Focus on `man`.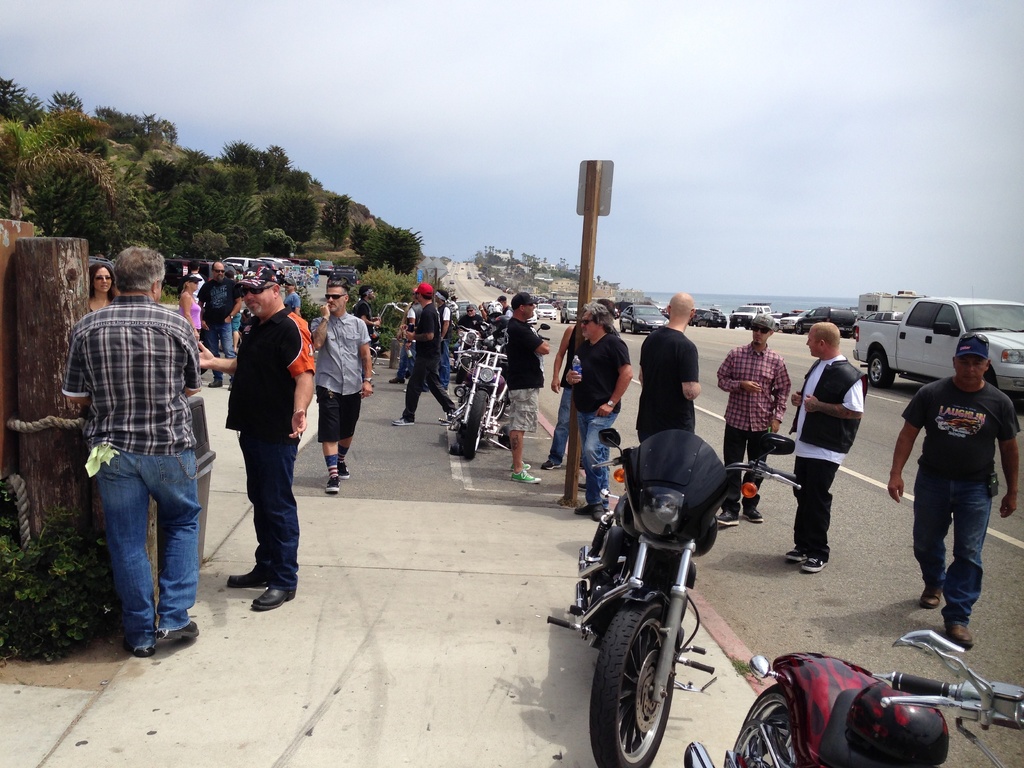
Focused at [636, 289, 698, 447].
